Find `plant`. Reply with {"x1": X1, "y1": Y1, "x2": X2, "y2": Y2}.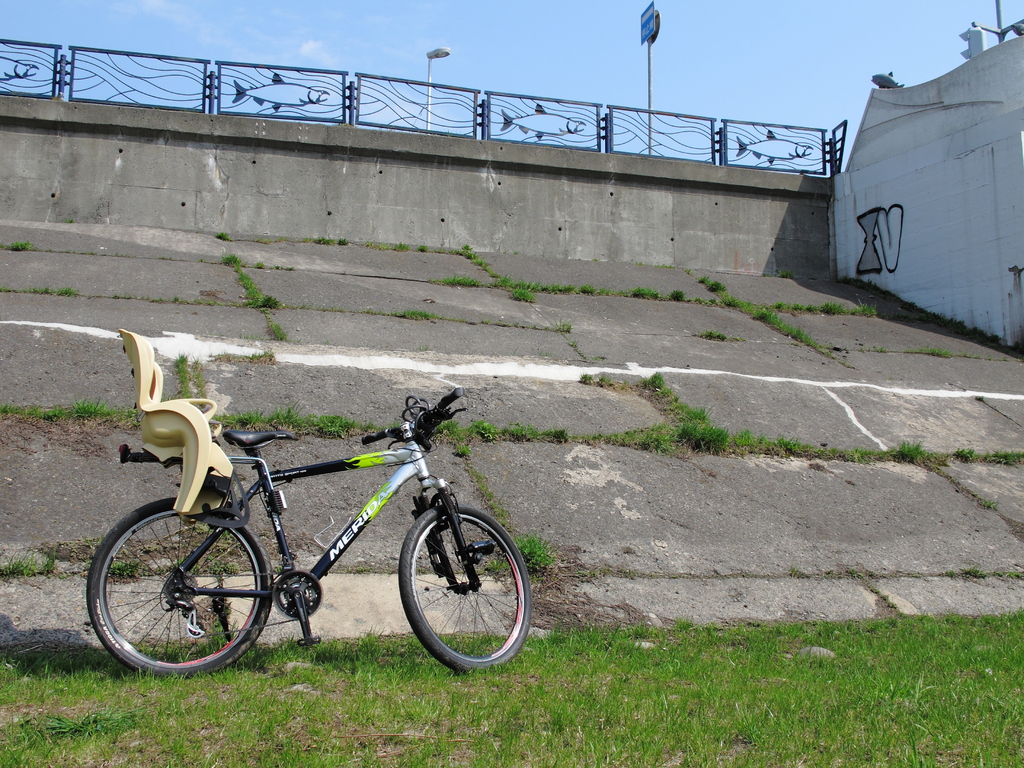
{"x1": 0, "y1": 394, "x2": 137, "y2": 420}.
